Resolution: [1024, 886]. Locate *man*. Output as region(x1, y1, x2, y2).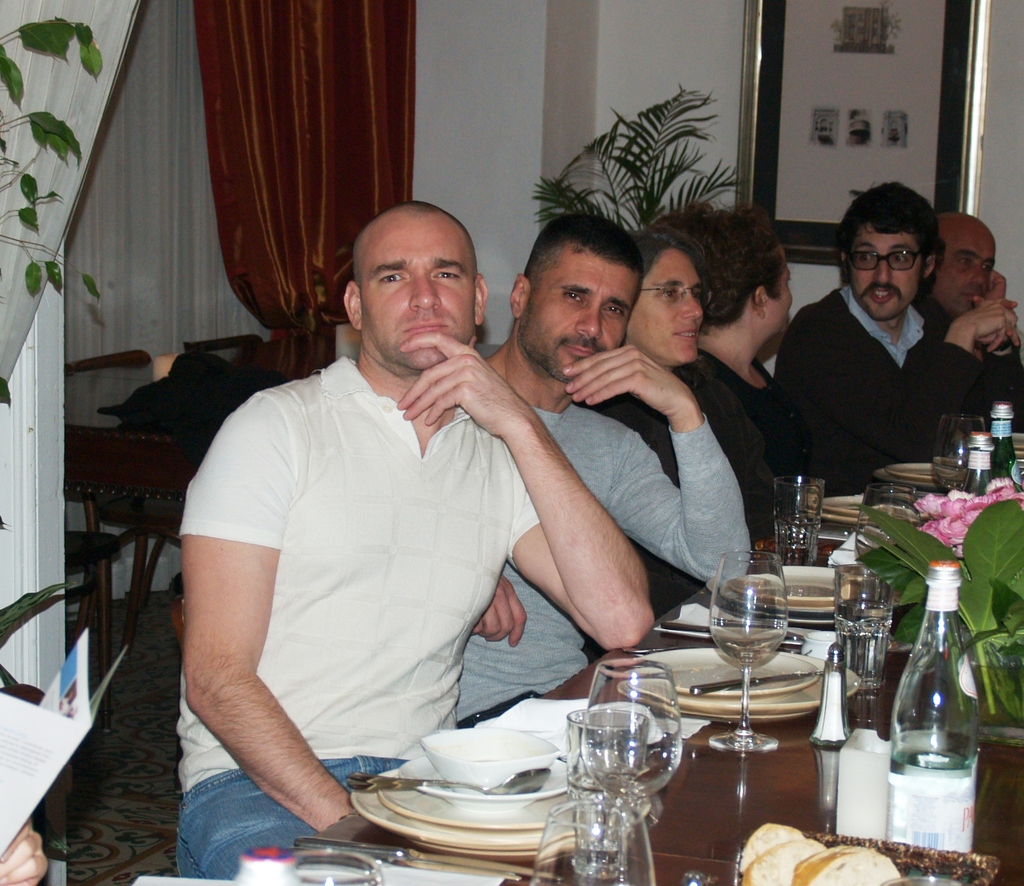
region(922, 213, 1023, 408).
